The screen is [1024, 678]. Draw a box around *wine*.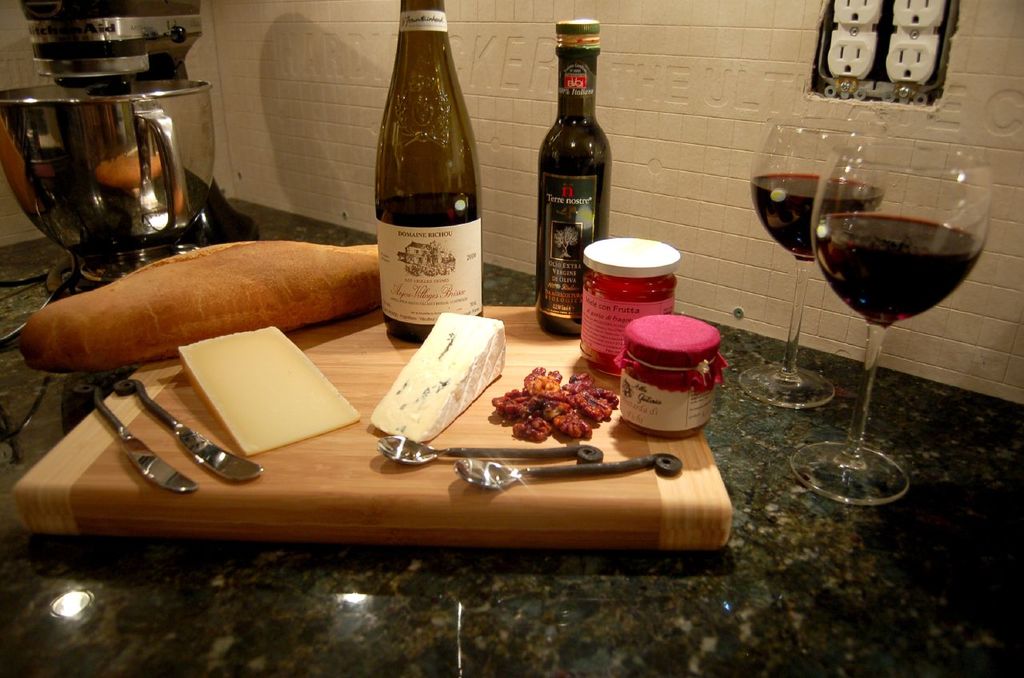
detection(538, 19, 610, 337).
